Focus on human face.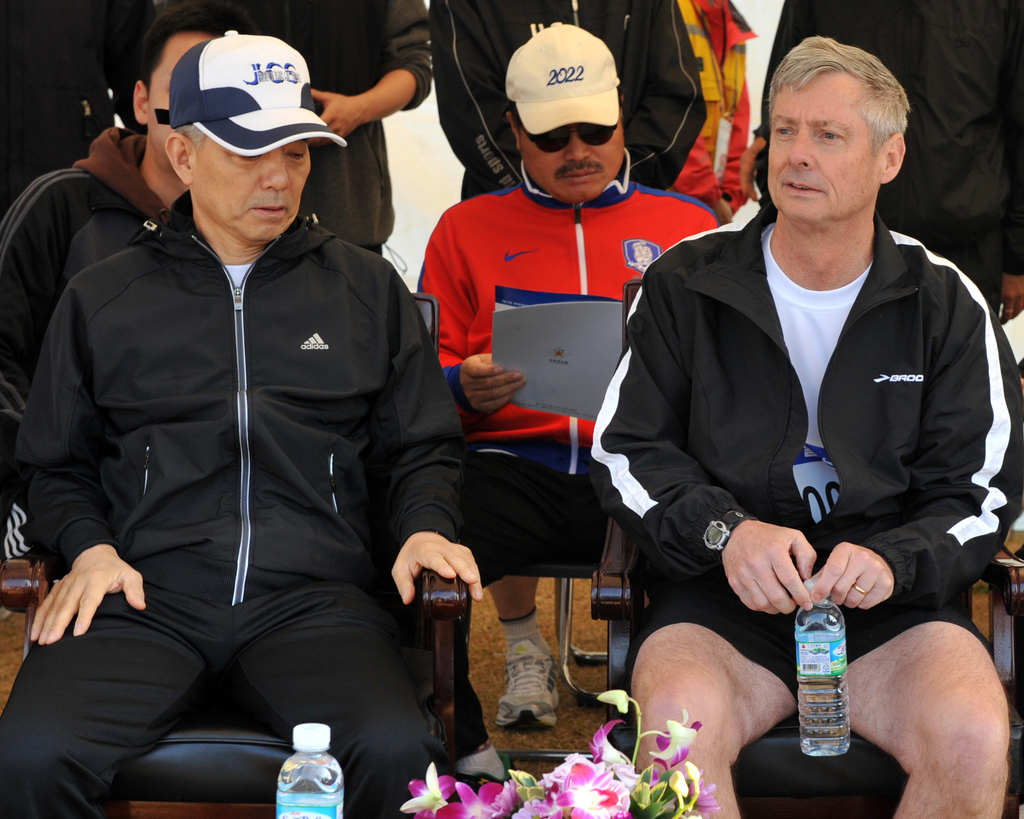
Focused at <box>193,138,310,240</box>.
